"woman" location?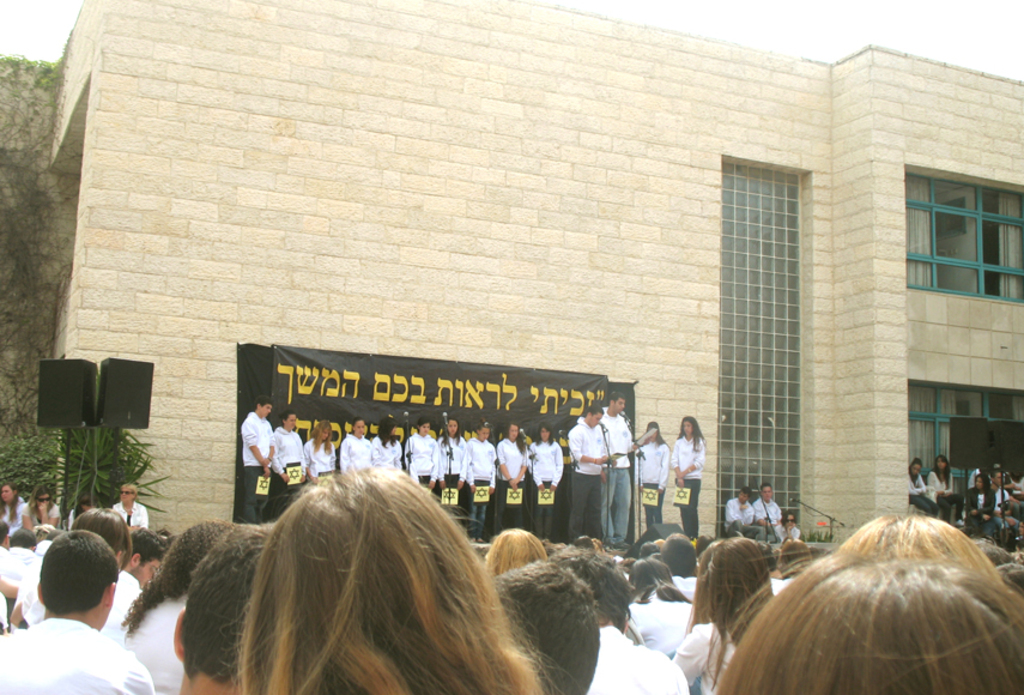
484, 528, 547, 579
